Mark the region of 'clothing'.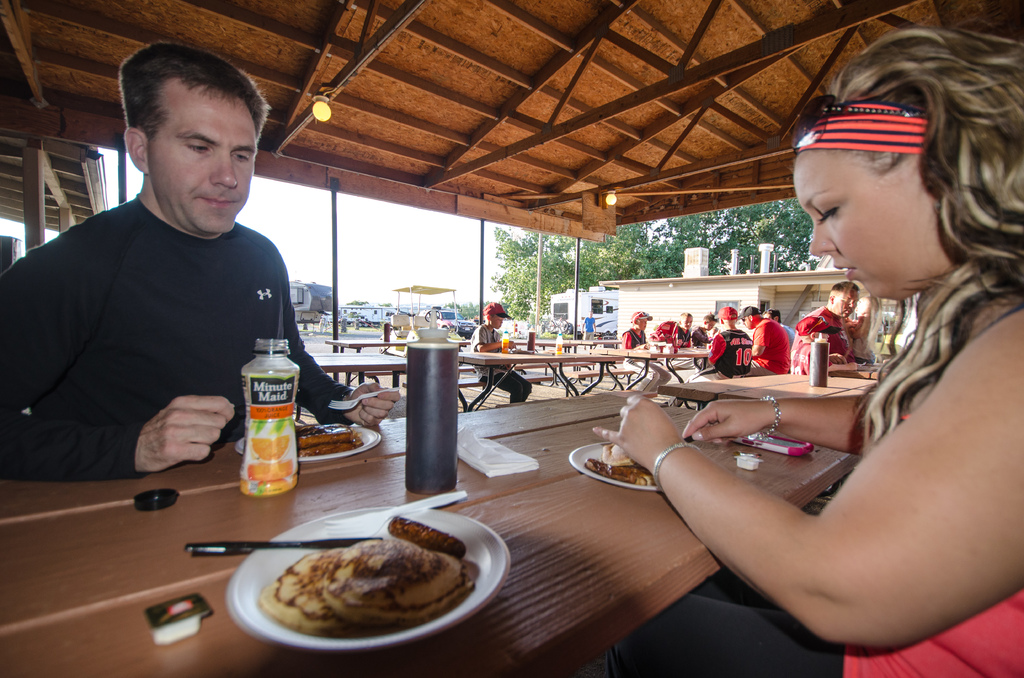
Region: [x1=664, y1=325, x2=752, y2=409].
